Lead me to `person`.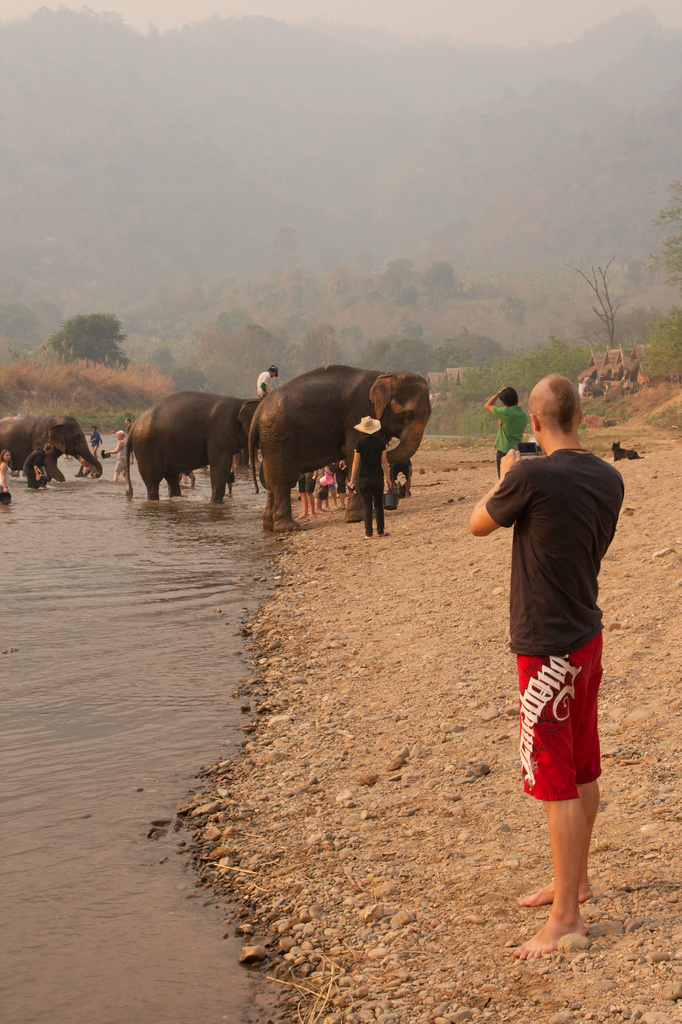
Lead to box(482, 383, 530, 473).
